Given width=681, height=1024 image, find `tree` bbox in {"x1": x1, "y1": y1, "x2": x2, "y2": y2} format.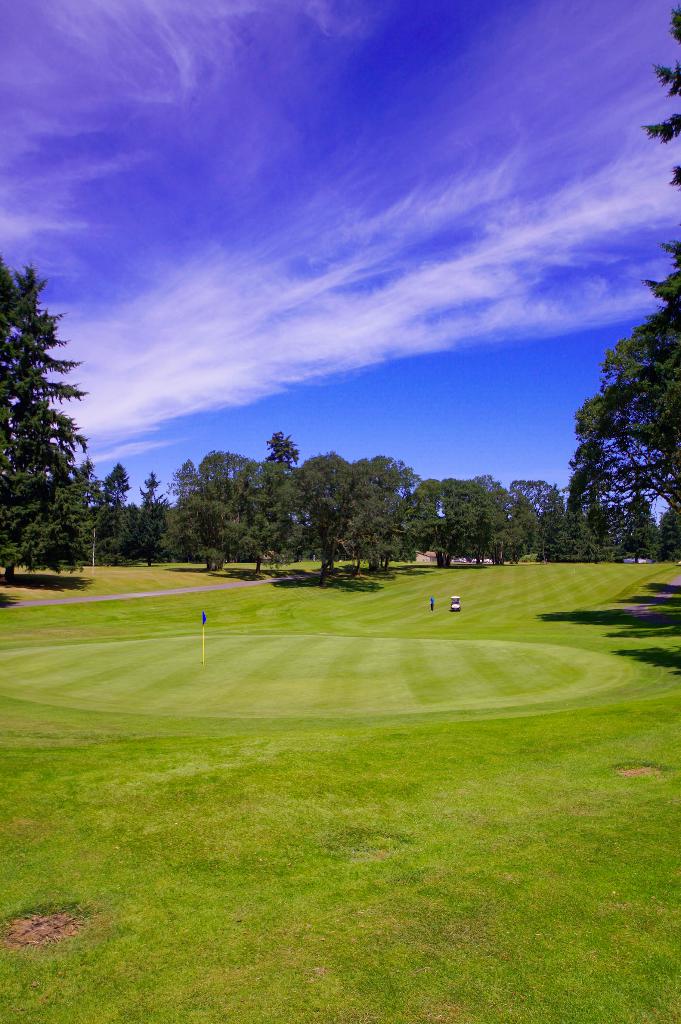
{"x1": 575, "y1": 279, "x2": 678, "y2": 563}.
